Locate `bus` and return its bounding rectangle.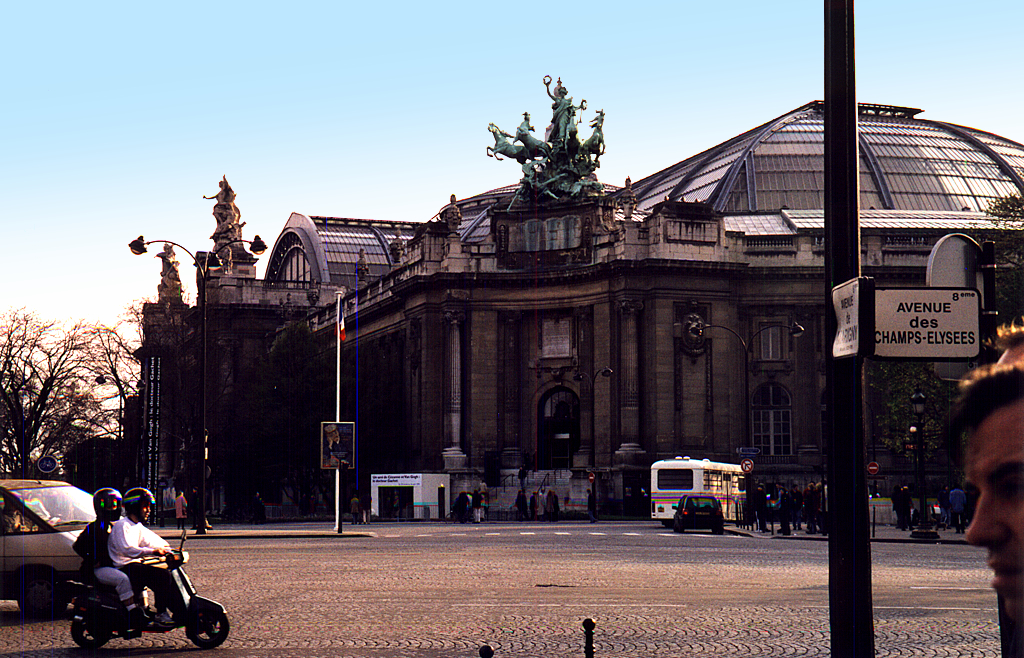
bbox=(643, 452, 754, 525).
